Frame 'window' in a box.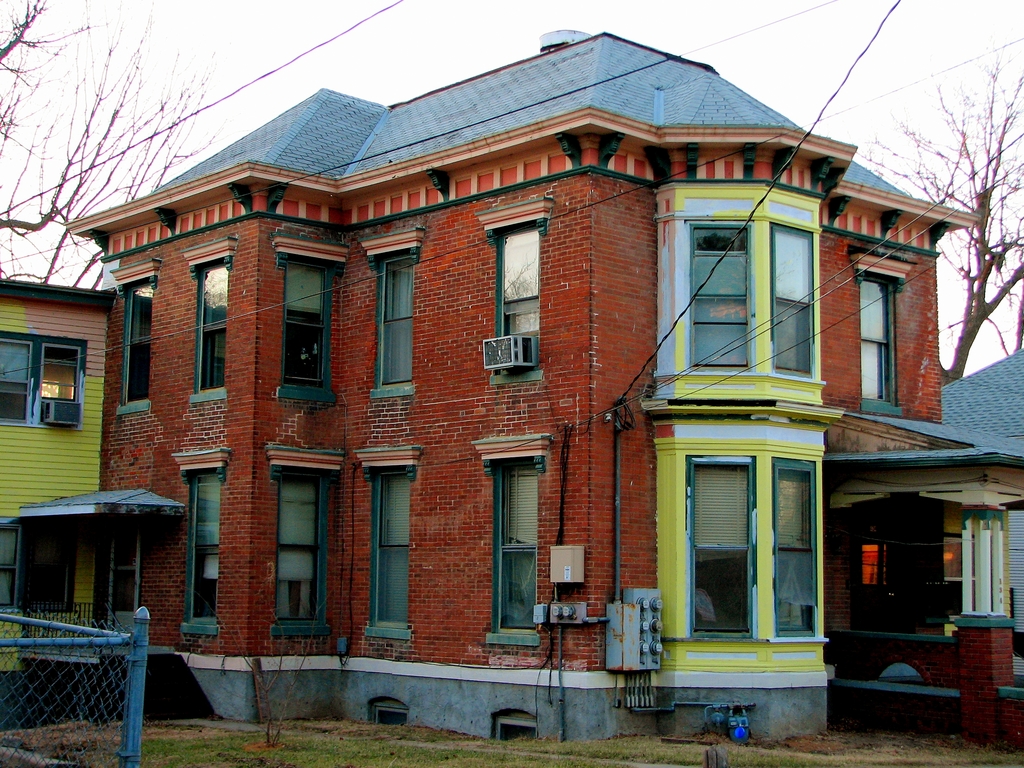
select_region(691, 214, 751, 372).
